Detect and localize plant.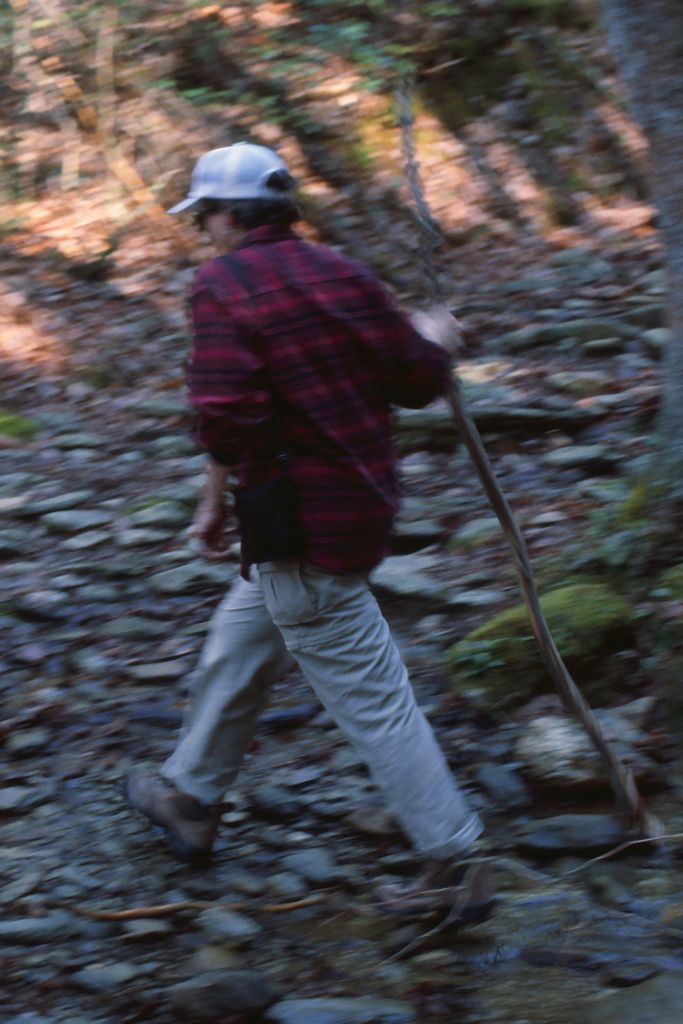
Localized at select_region(565, 437, 682, 602).
